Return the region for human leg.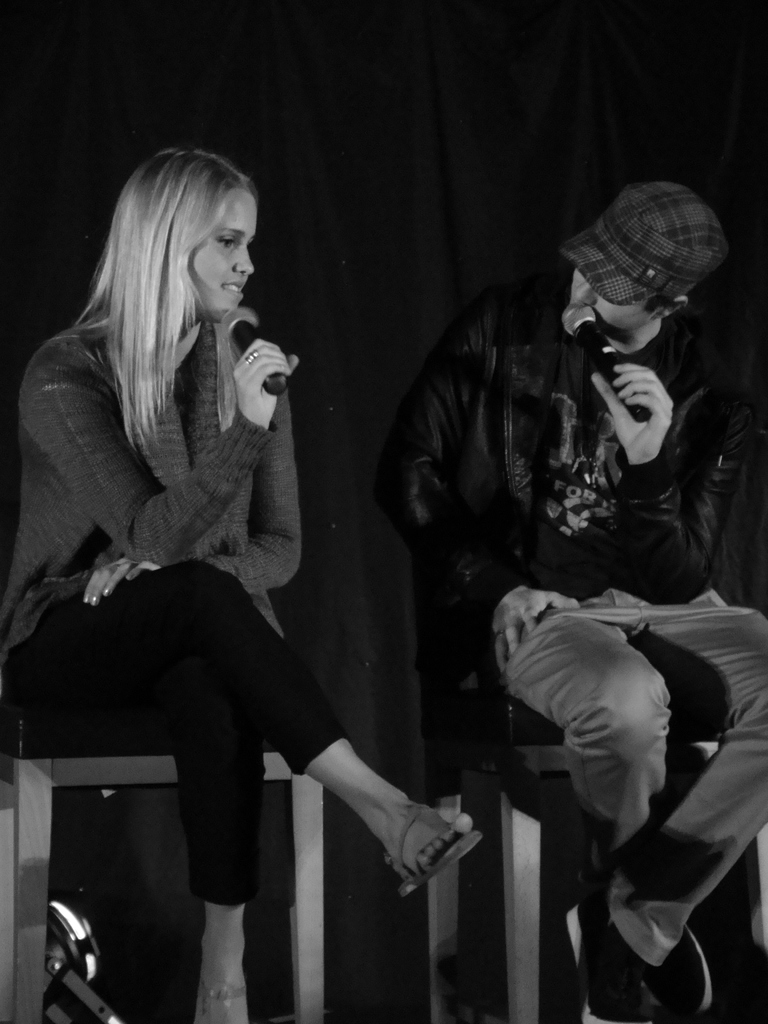
BBox(60, 554, 472, 893).
